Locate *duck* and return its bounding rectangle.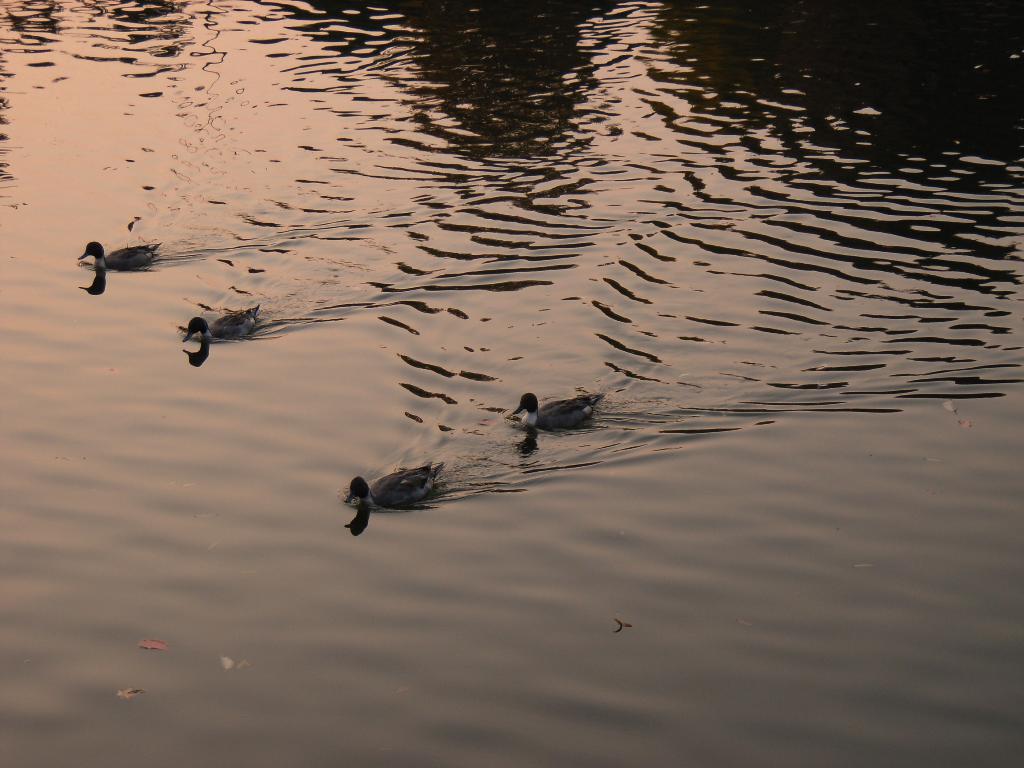
(left=76, top=239, right=166, bottom=286).
